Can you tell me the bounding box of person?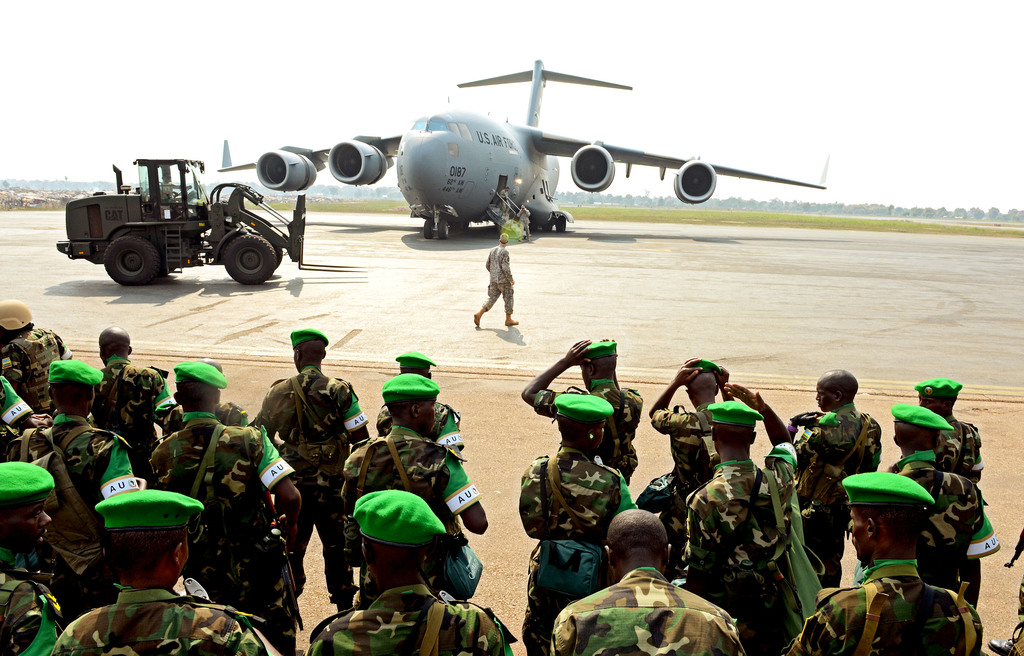
{"left": 788, "top": 472, "right": 984, "bottom": 655}.
